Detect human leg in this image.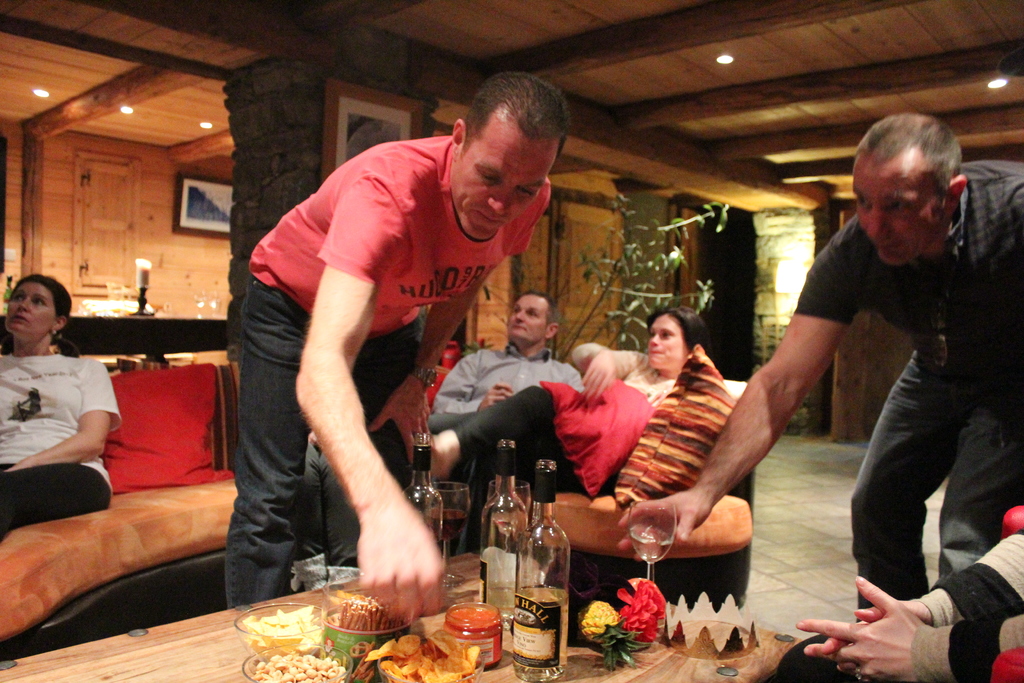
Detection: 0,457,109,538.
